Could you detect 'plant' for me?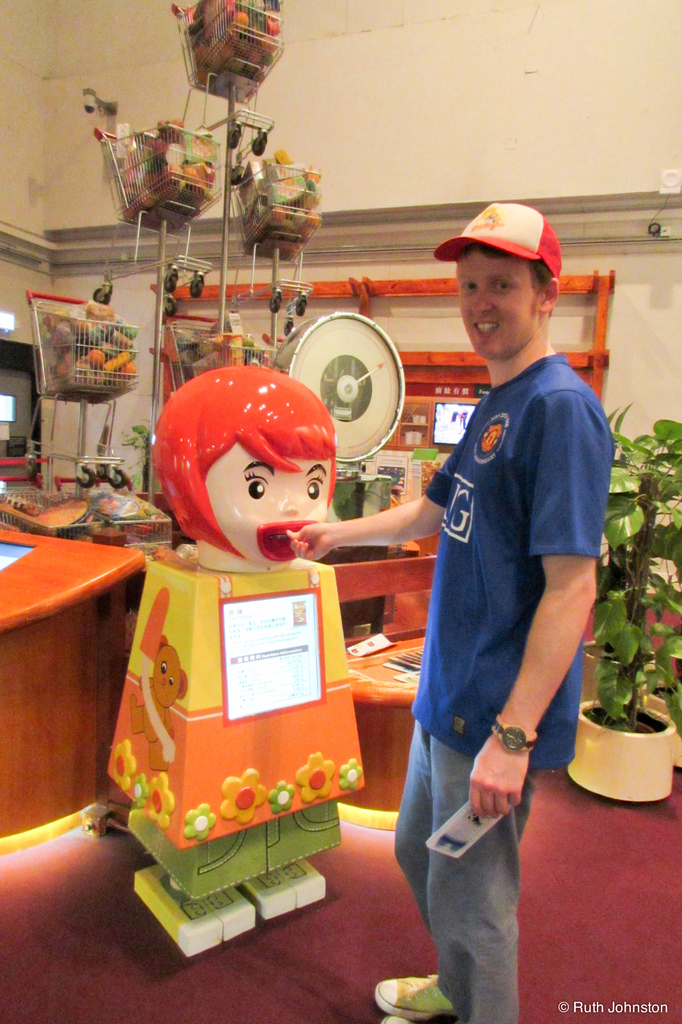
Detection result: (x1=129, y1=421, x2=161, y2=493).
